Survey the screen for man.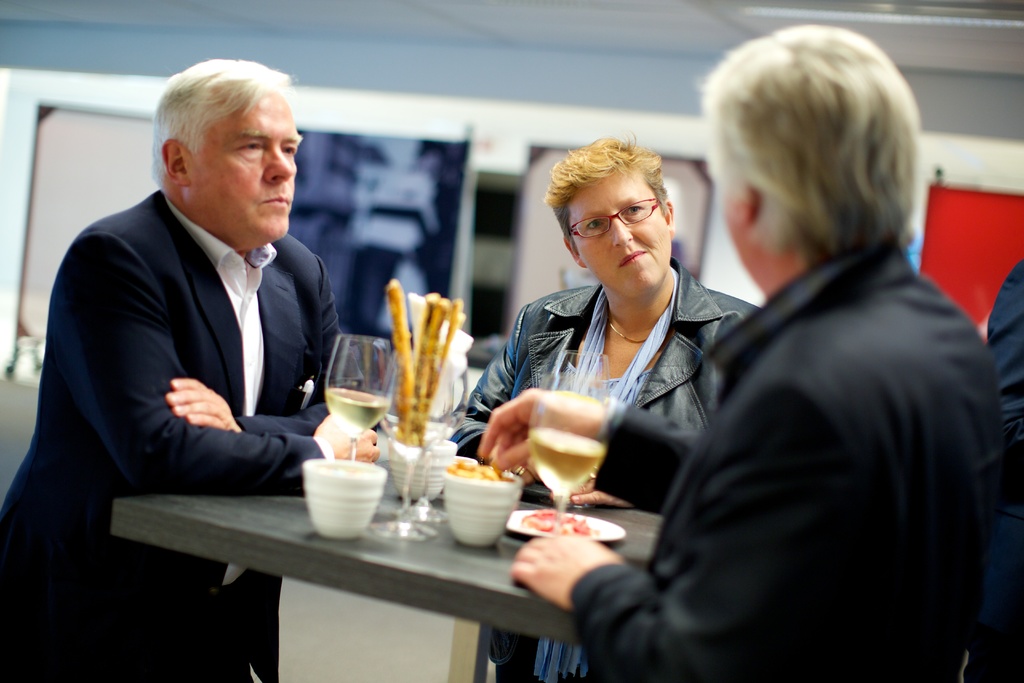
Survey found: bbox=[475, 17, 1004, 682].
